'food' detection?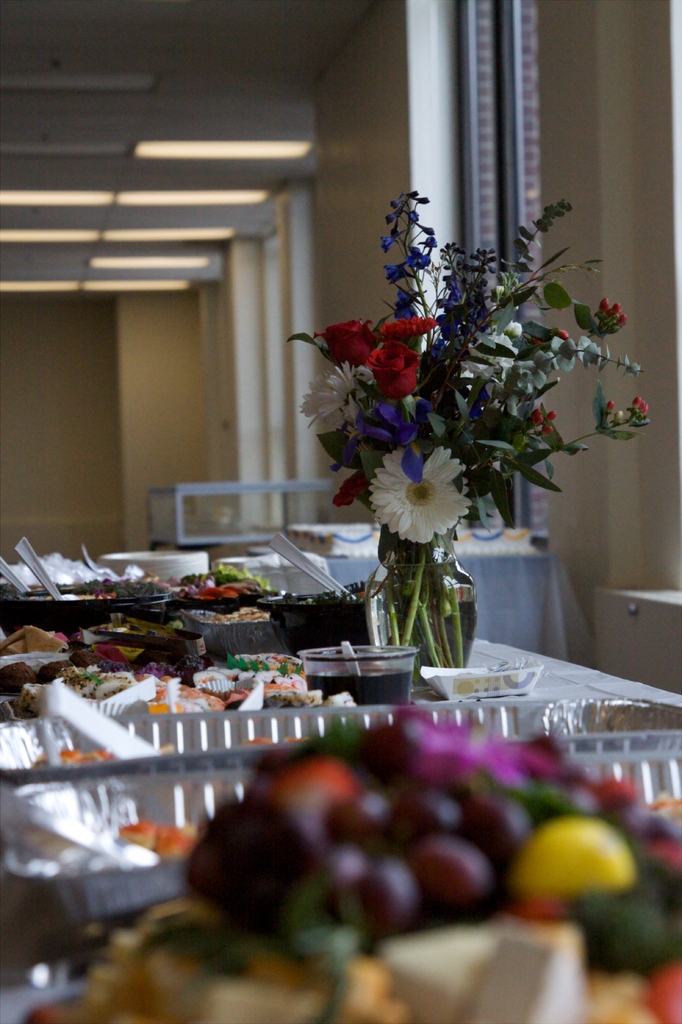
(518,817,644,892)
